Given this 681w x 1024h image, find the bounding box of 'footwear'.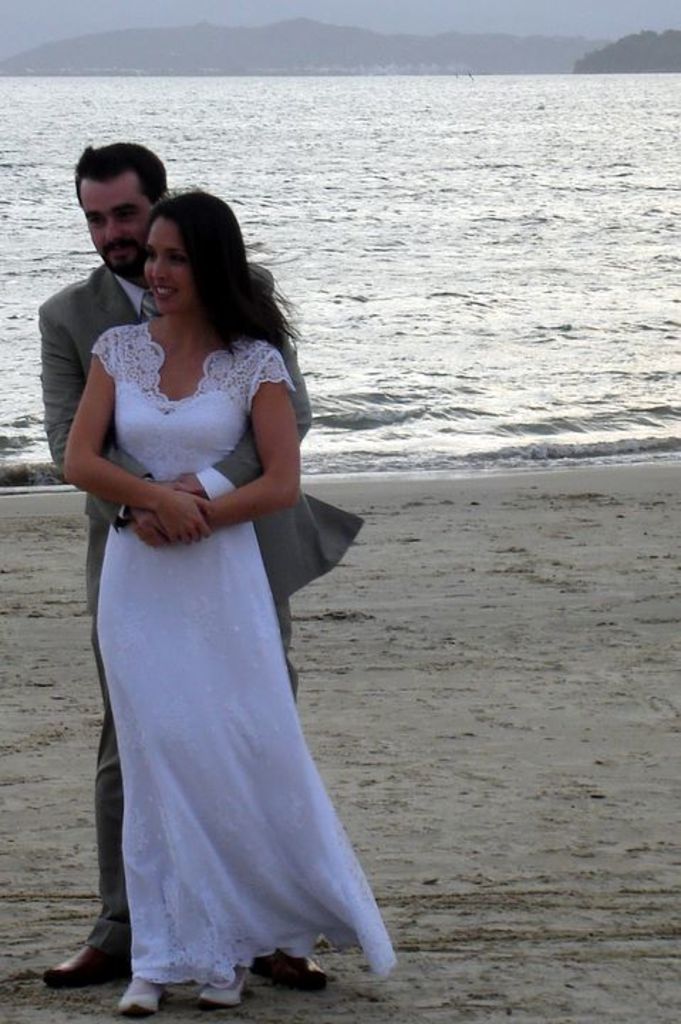
{"left": 183, "top": 951, "right": 262, "bottom": 1014}.
